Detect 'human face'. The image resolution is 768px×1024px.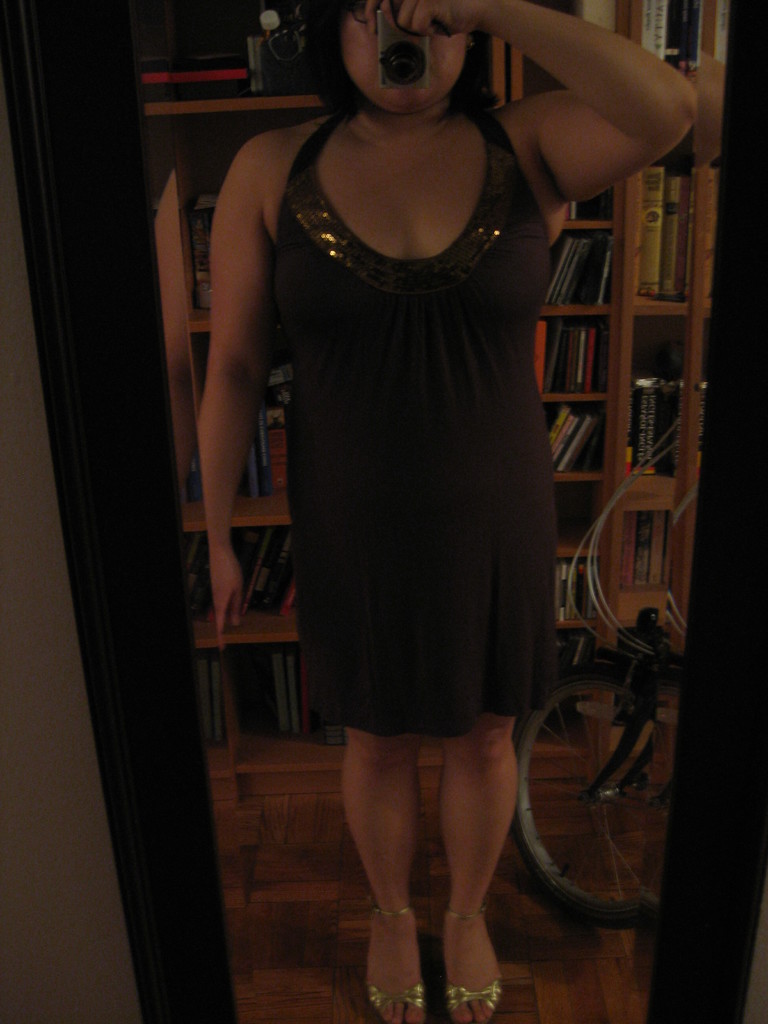
(340, 0, 467, 111).
